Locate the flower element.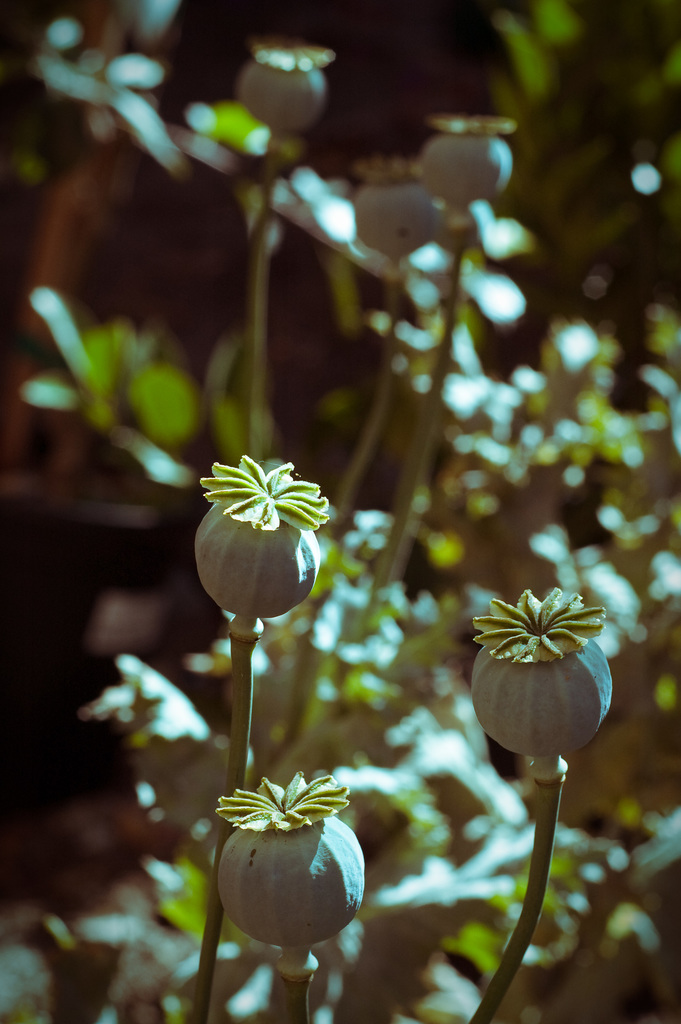
Element bbox: 183,449,329,638.
